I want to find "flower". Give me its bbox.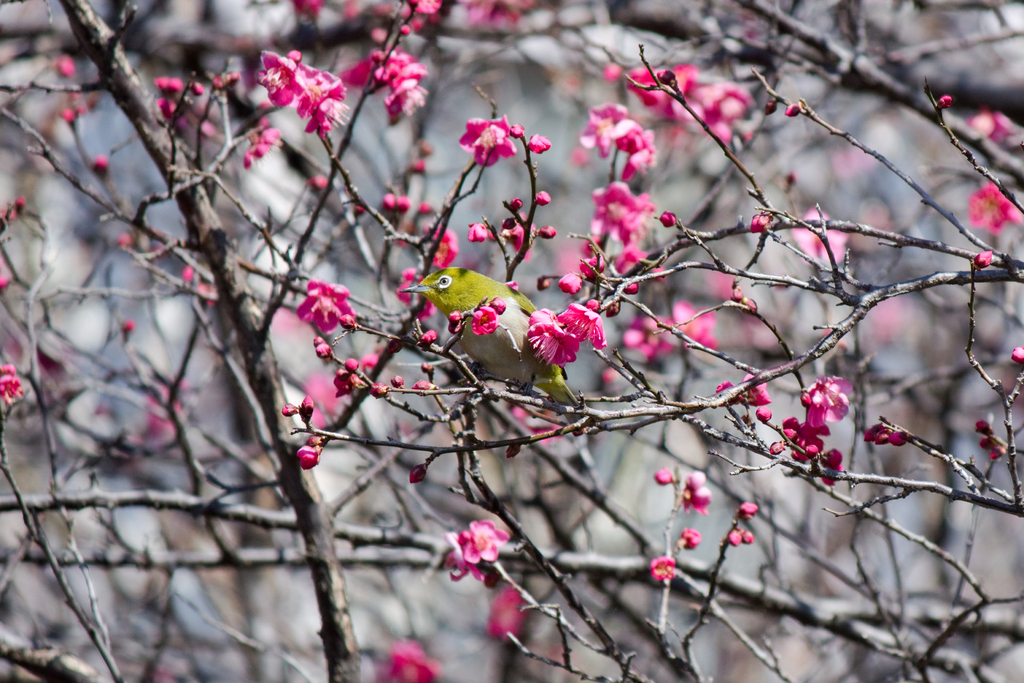
select_region(650, 551, 675, 582).
